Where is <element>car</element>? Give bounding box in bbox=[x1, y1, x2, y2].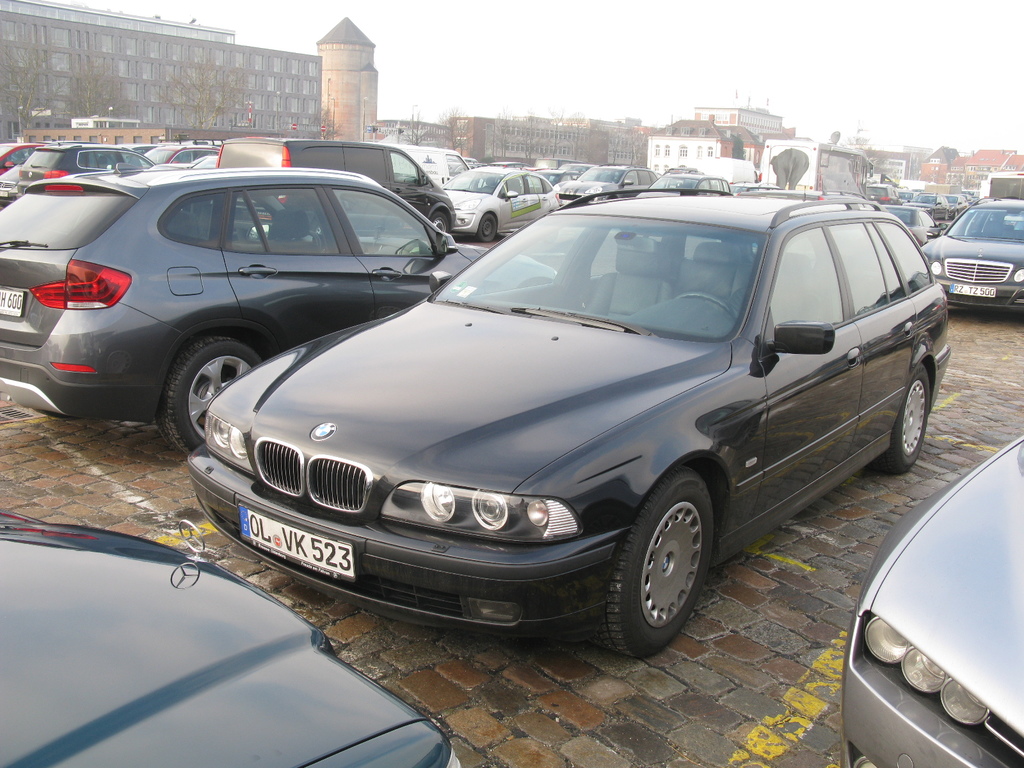
bbox=[642, 175, 729, 196].
